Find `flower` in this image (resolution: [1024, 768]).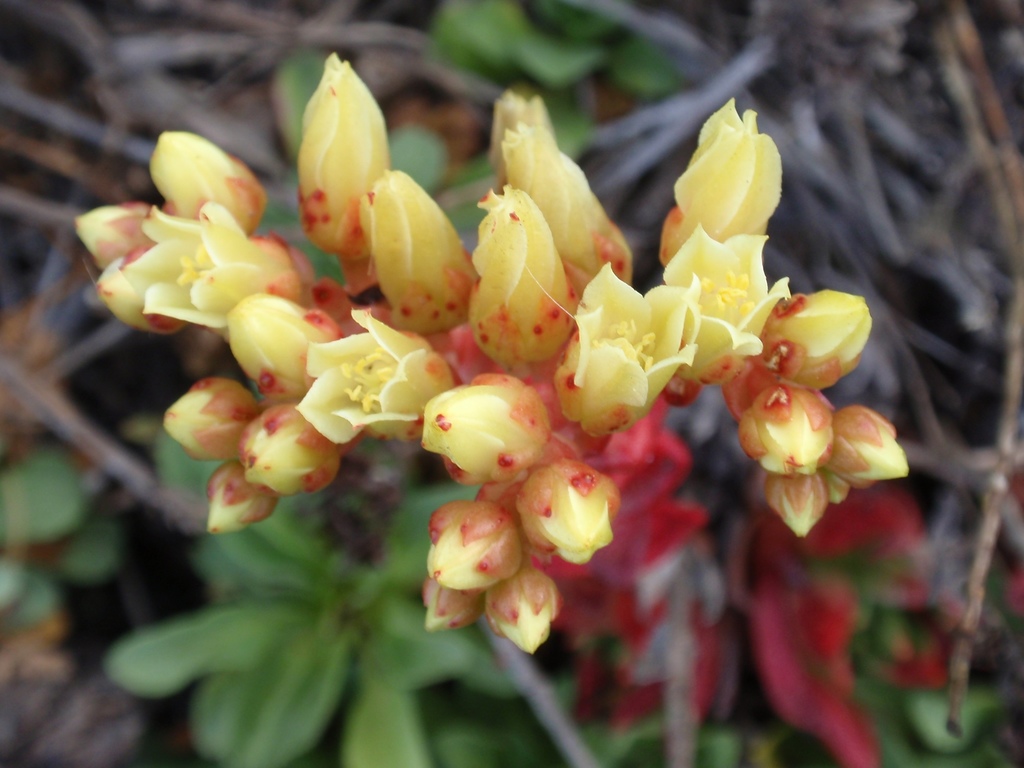
(414, 491, 548, 628).
